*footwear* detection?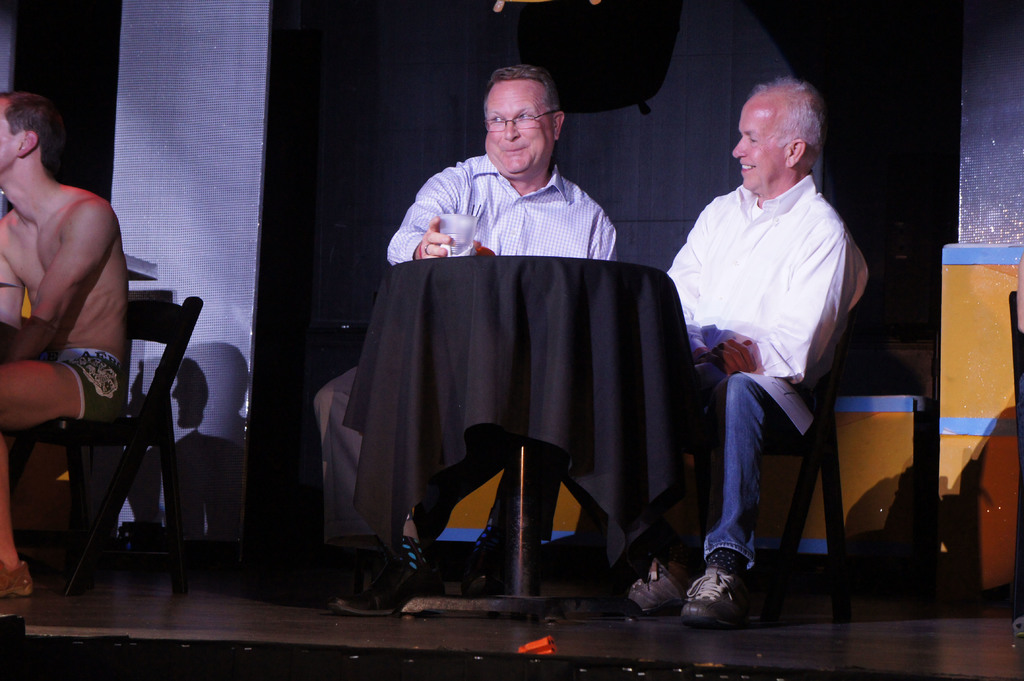
[x1=0, y1=556, x2=34, y2=600]
